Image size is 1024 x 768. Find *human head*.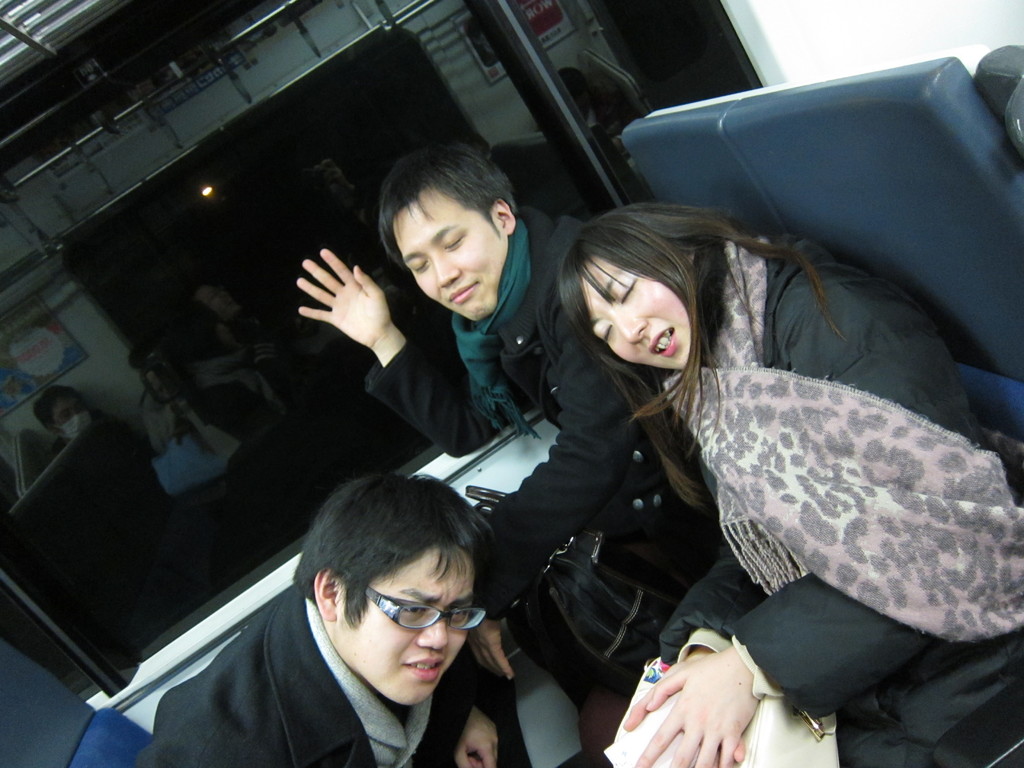
x1=557 y1=202 x2=728 y2=376.
